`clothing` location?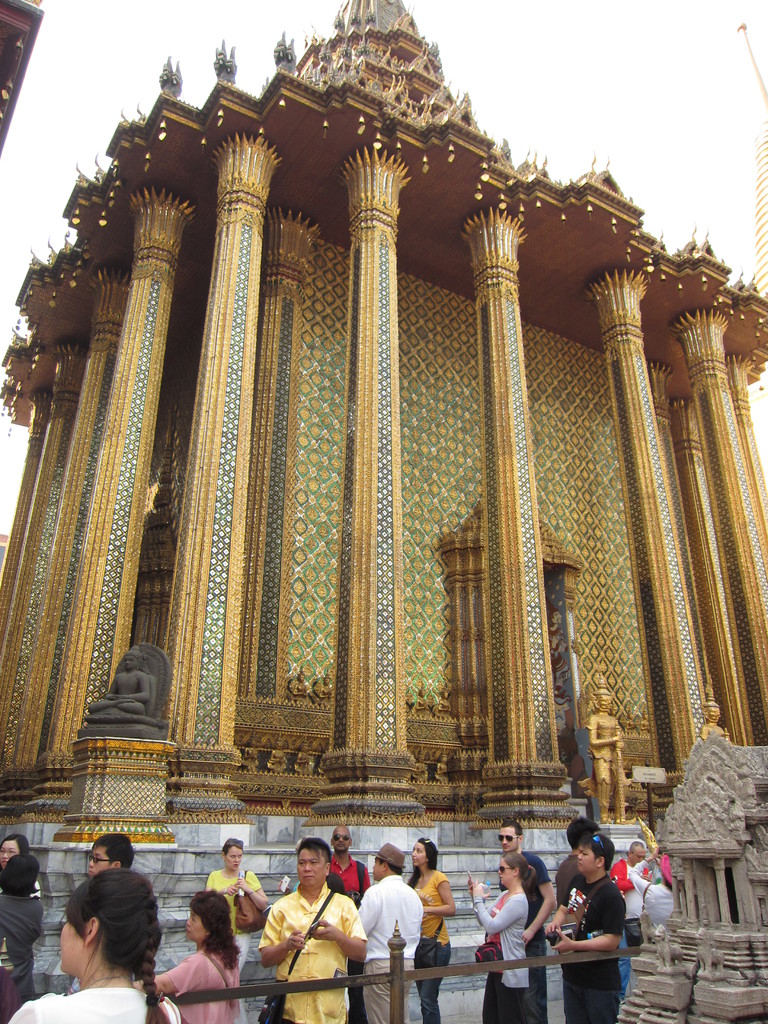
{"x1": 586, "y1": 709, "x2": 625, "y2": 808}
